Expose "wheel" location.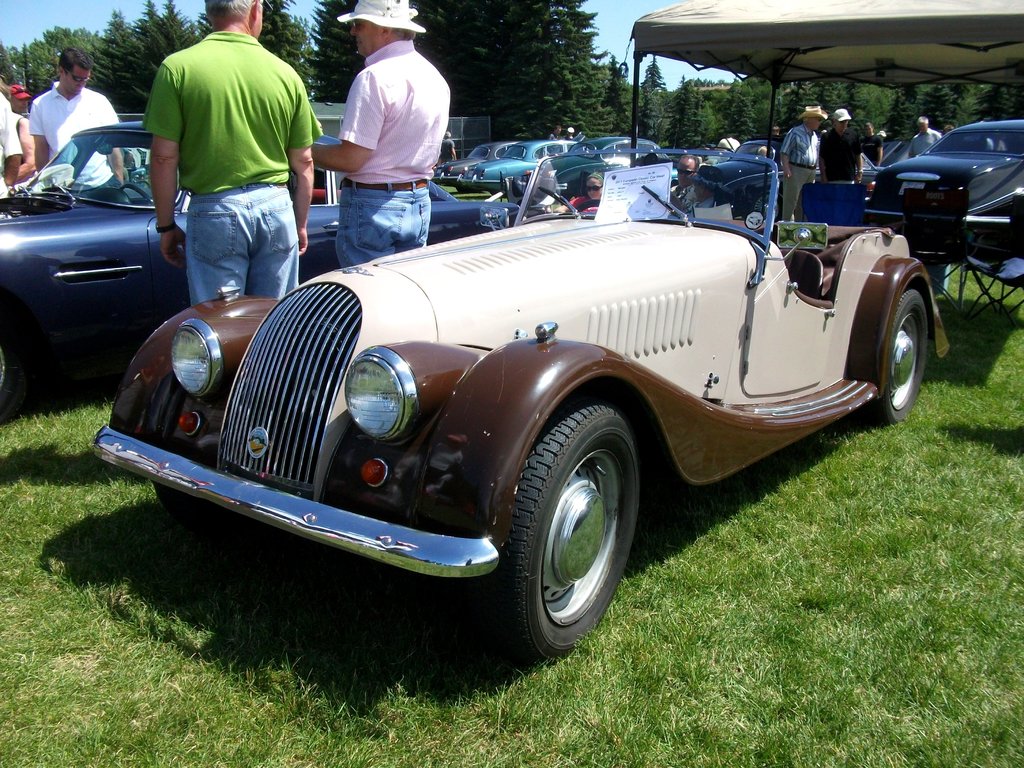
Exposed at bbox(568, 199, 609, 219).
